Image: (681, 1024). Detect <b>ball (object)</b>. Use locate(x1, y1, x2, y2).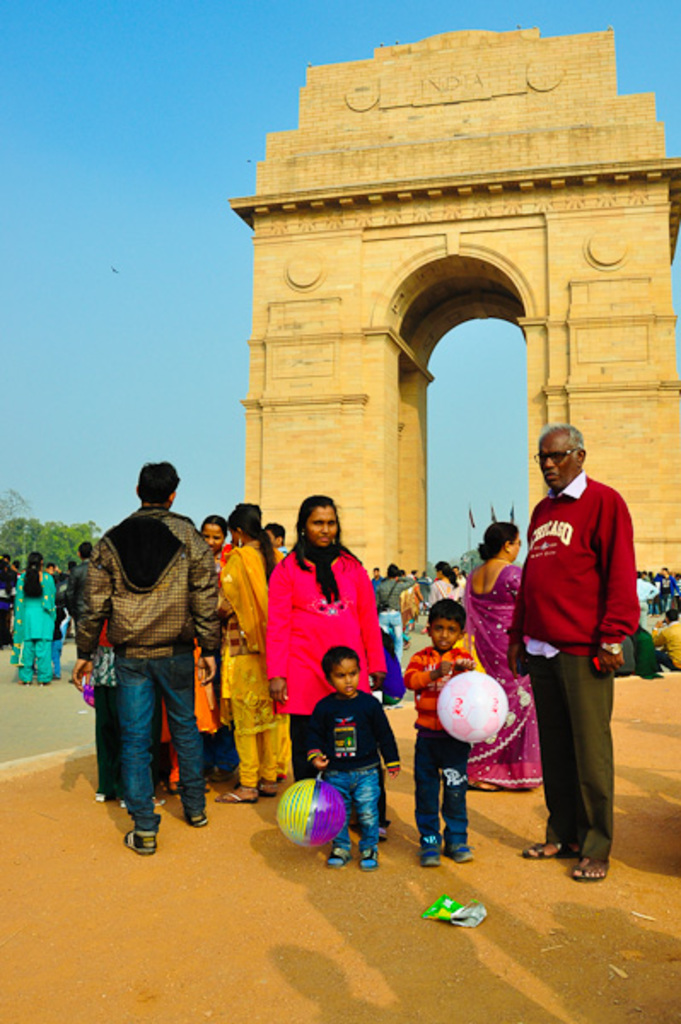
locate(437, 672, 507, 736).
